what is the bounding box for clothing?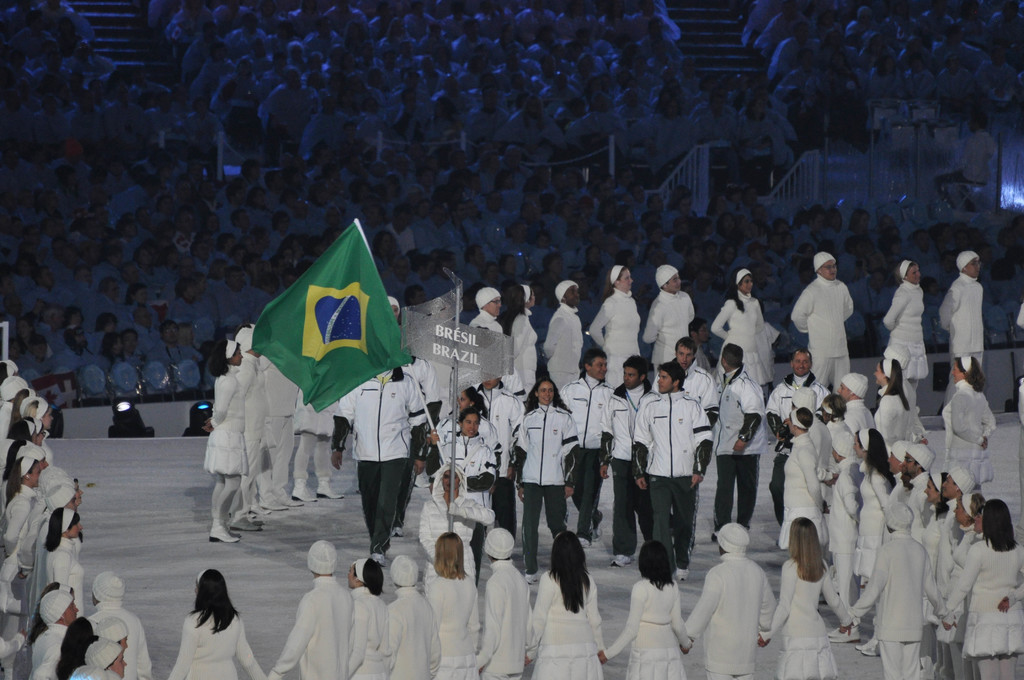
166 607 261 679.
